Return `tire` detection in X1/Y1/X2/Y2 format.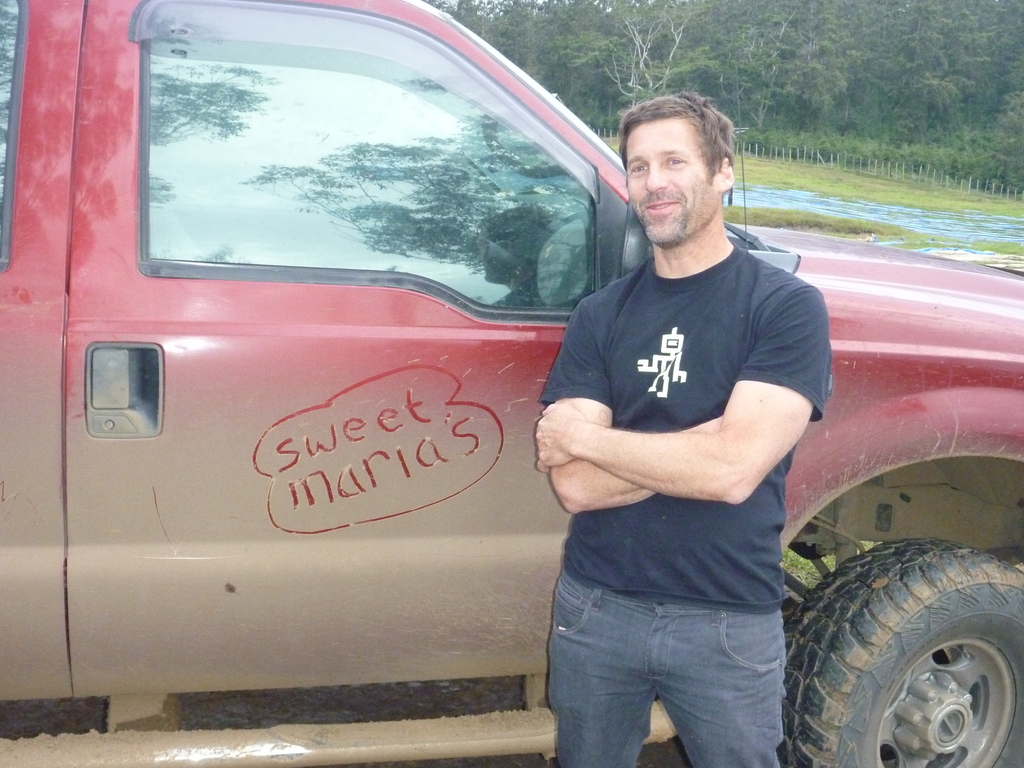
792/547/1023/758.
